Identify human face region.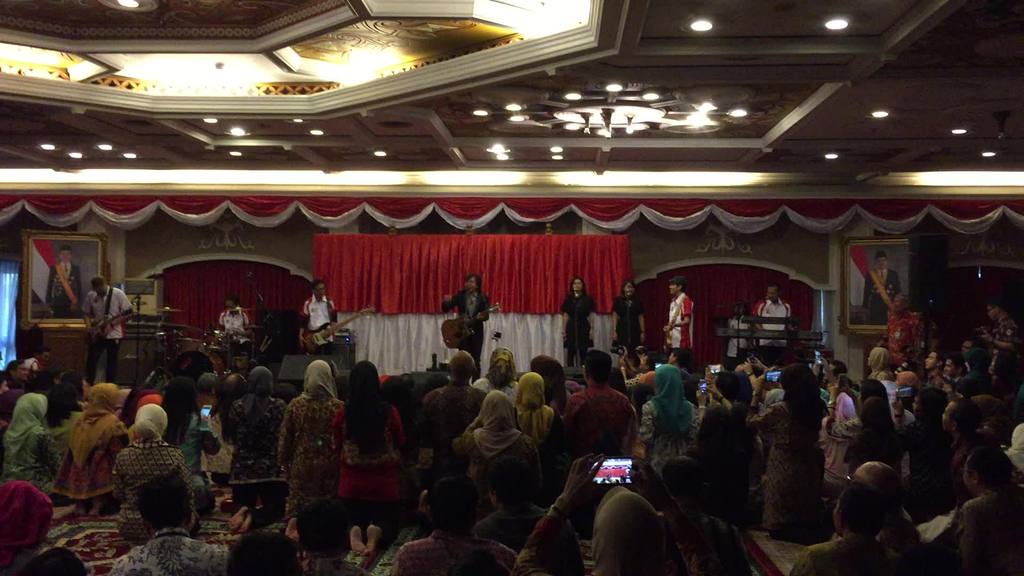
Region: 877:252:886:267.
